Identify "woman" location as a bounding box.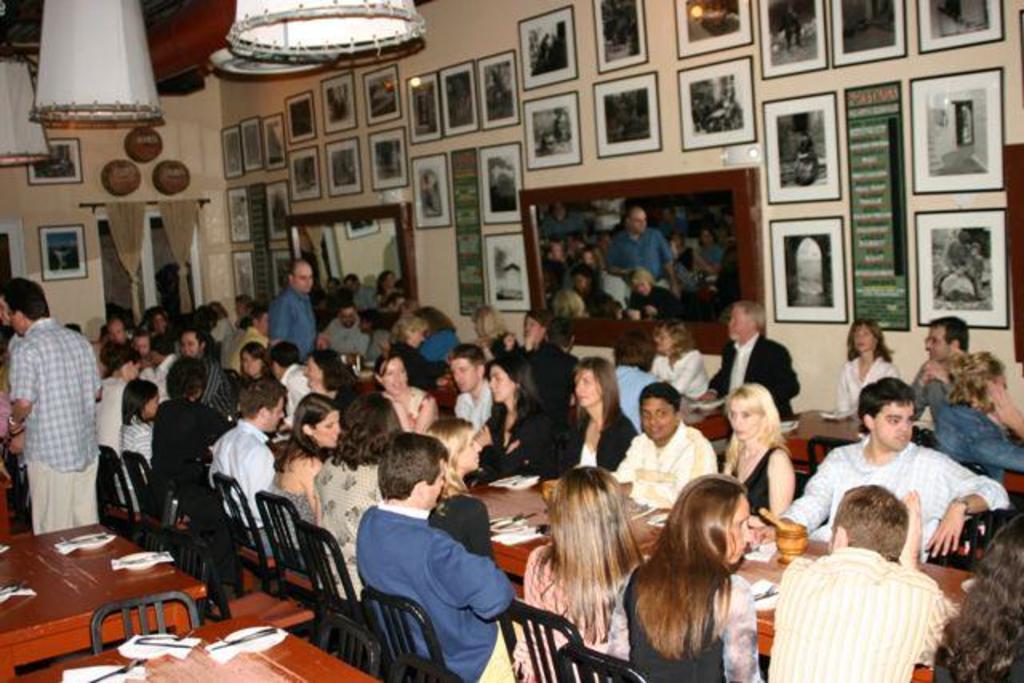
422/417/499/561.
